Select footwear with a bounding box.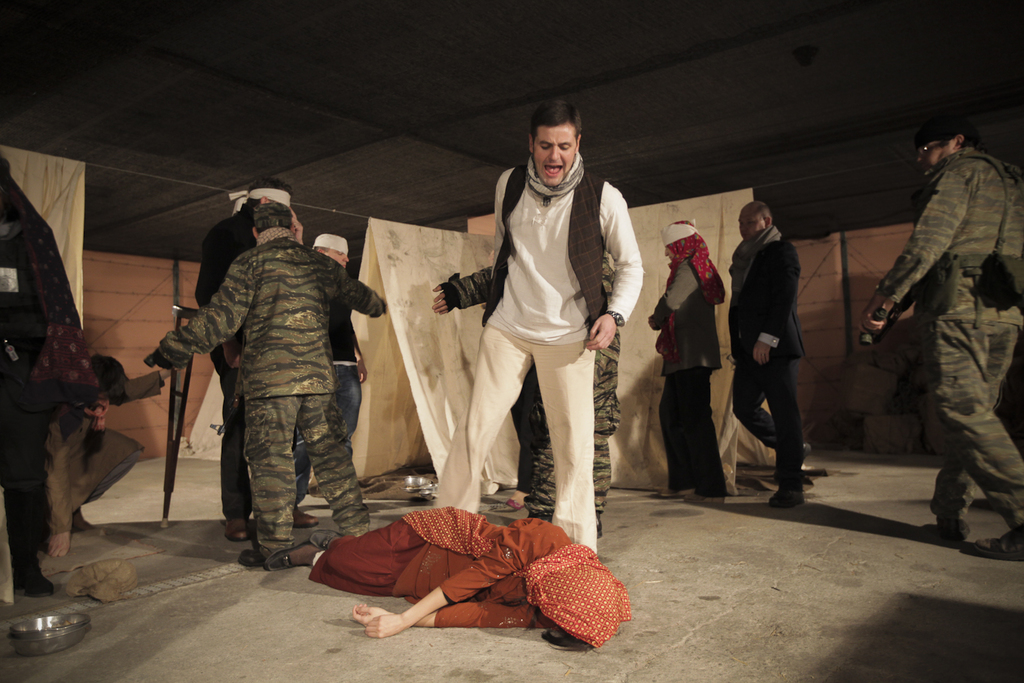
bbox=(312, 531, 341, 551).
